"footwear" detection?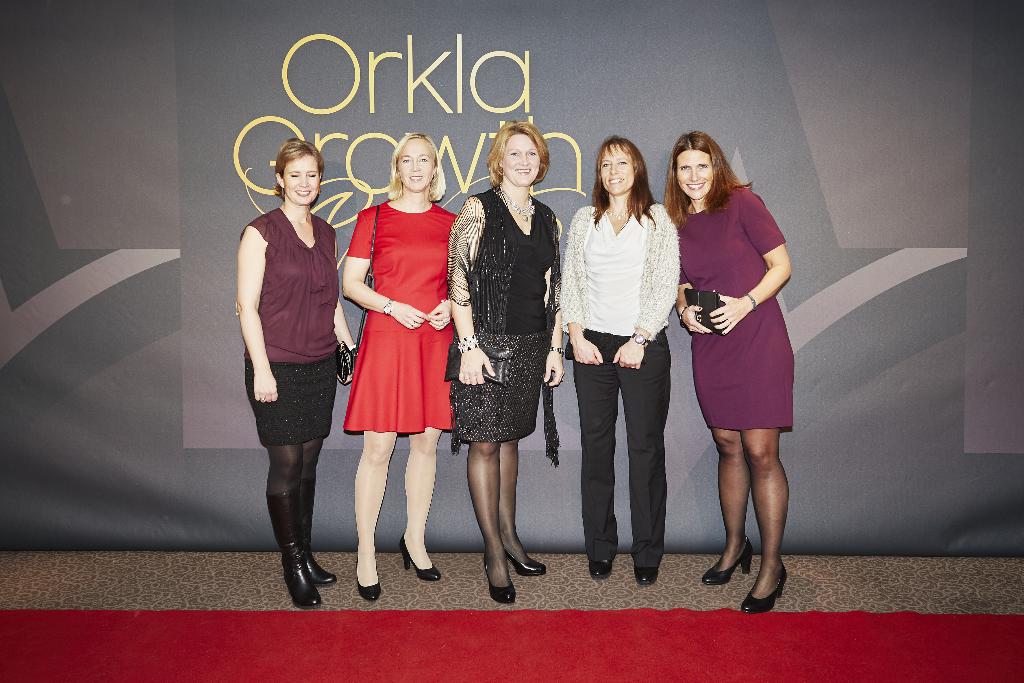
(503,548,547,576)
